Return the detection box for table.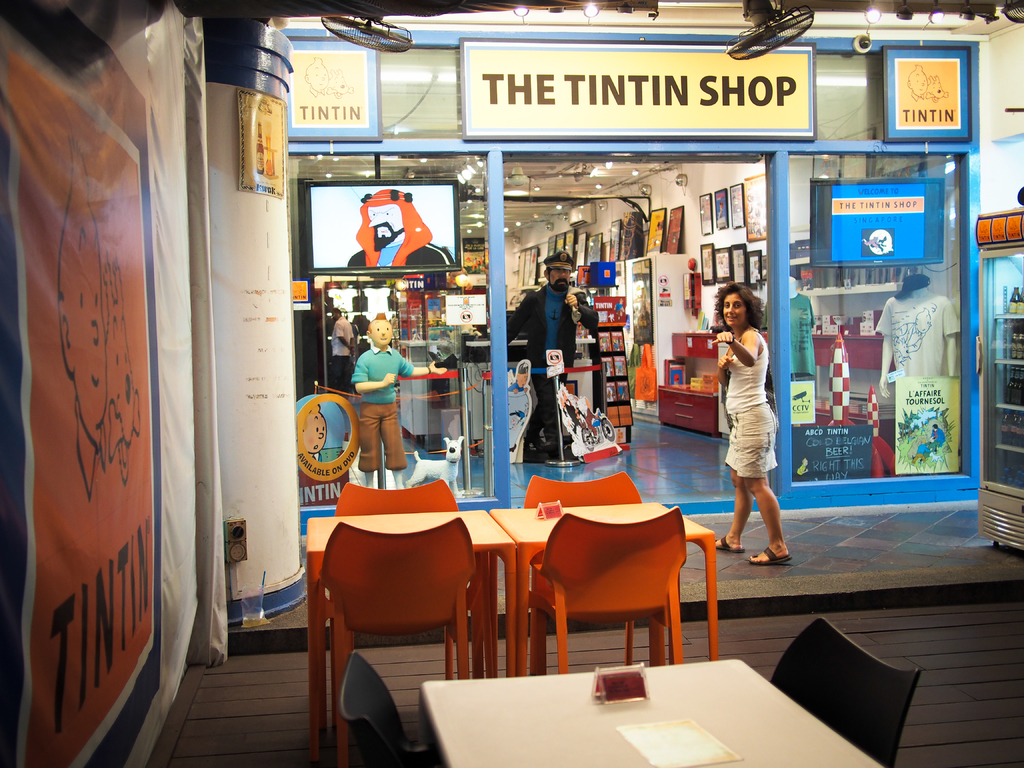
pyautogui.locateOnScreen(394, 663, 878, 767).
